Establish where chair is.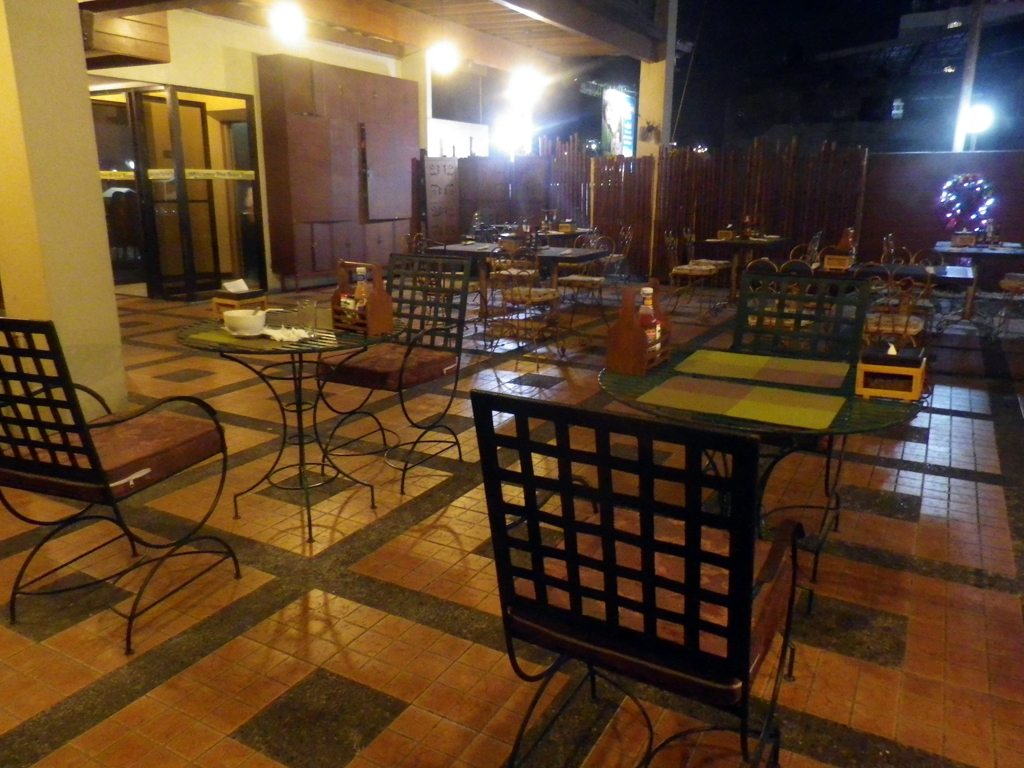
Established at pyautogui.locateOnScreen(681, 269, 874, 572).
